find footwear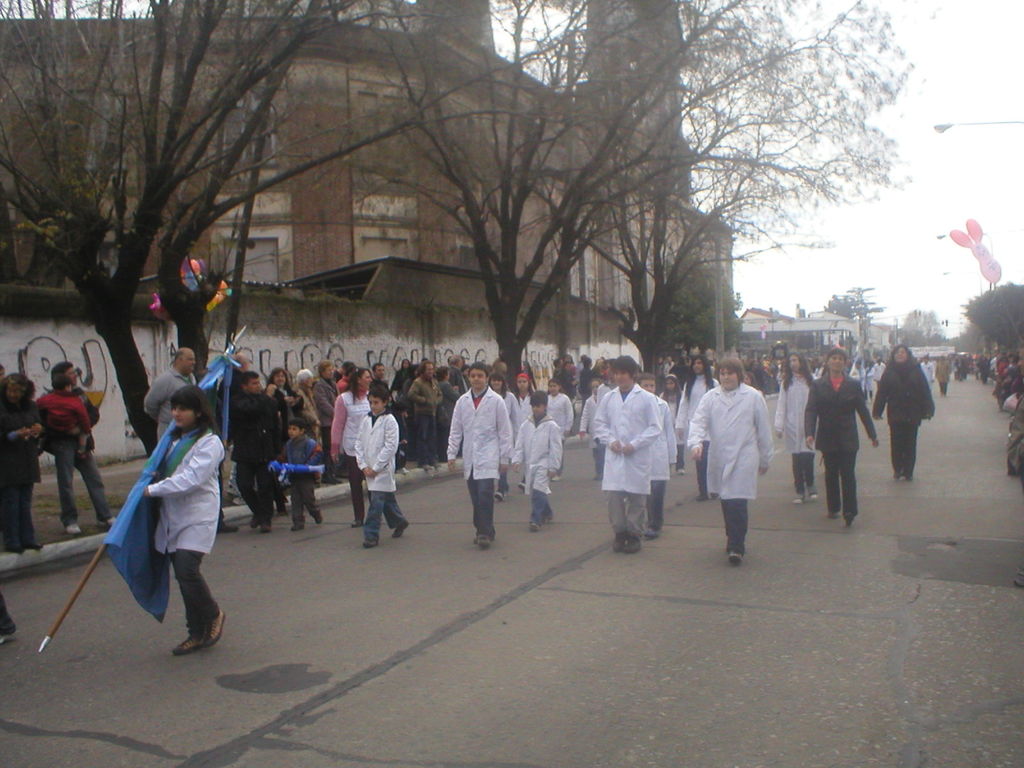
(6,545,23,556)
